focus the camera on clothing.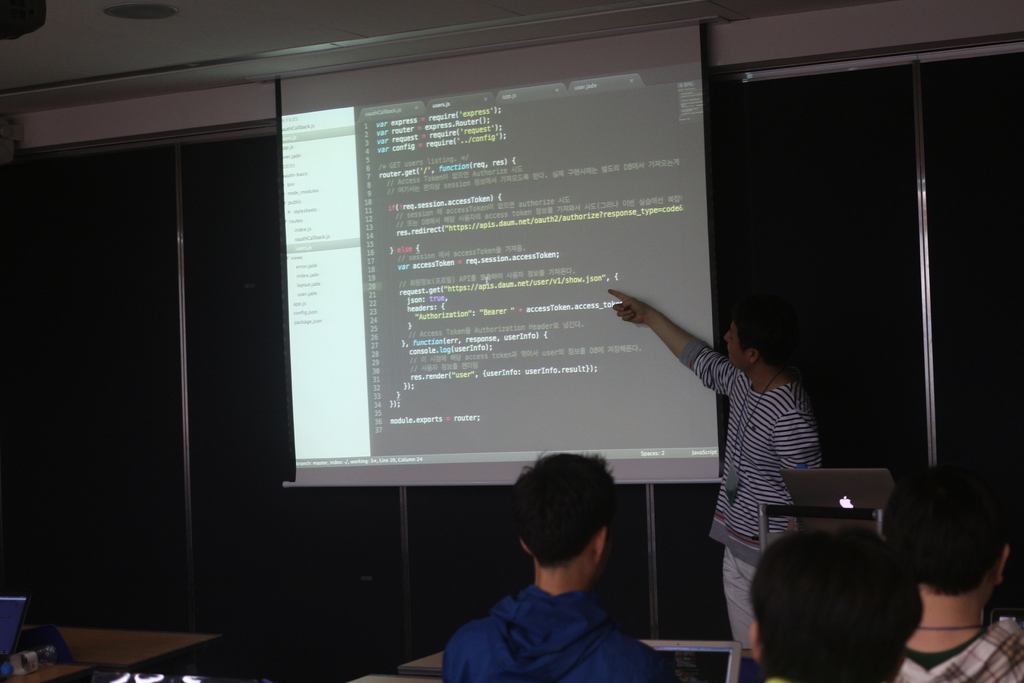
Focus region: region(438, 582, 669, 682).
